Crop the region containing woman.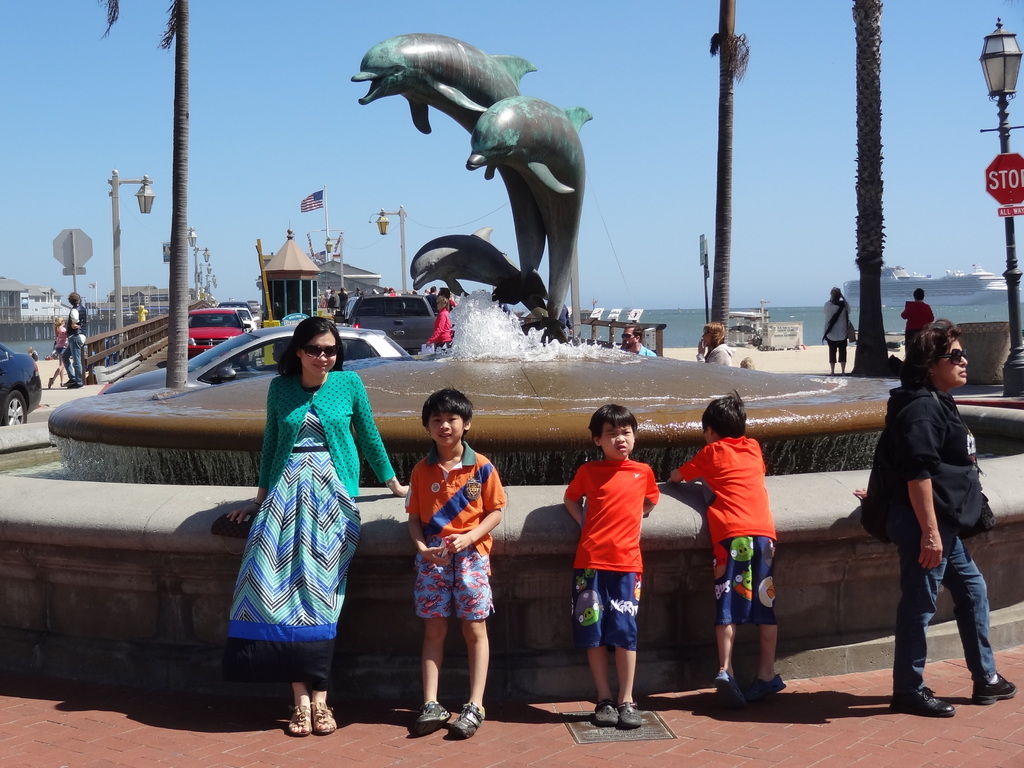
Crop region: BBox(822, 286, 856, 373).
